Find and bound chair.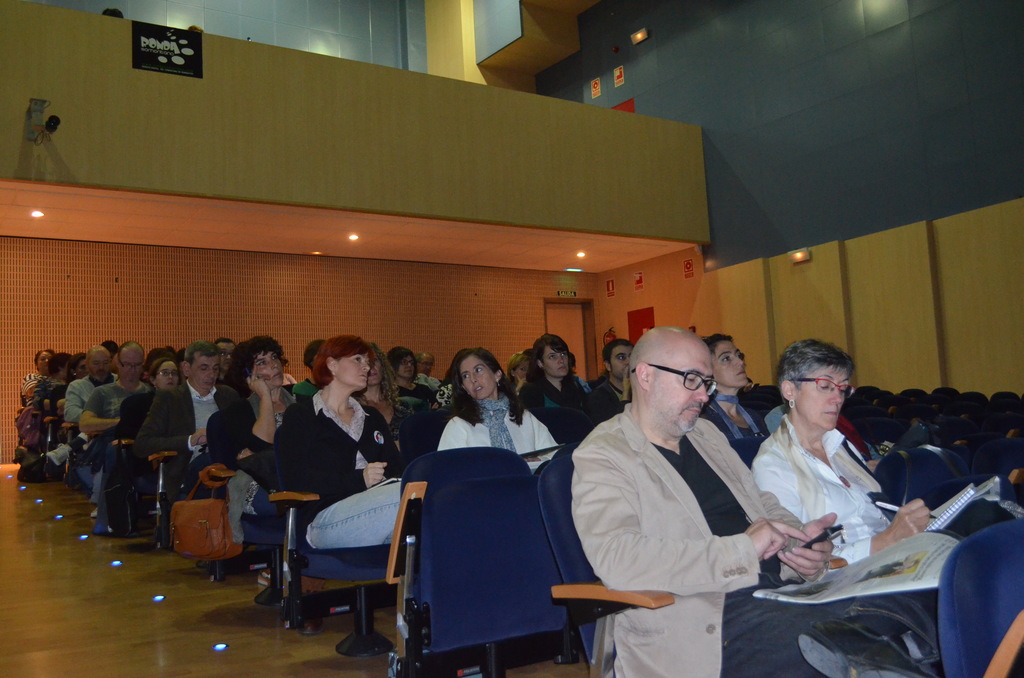
Bound: {"left": 540, "top": 455, "right": 669, "bottom": 677}.
